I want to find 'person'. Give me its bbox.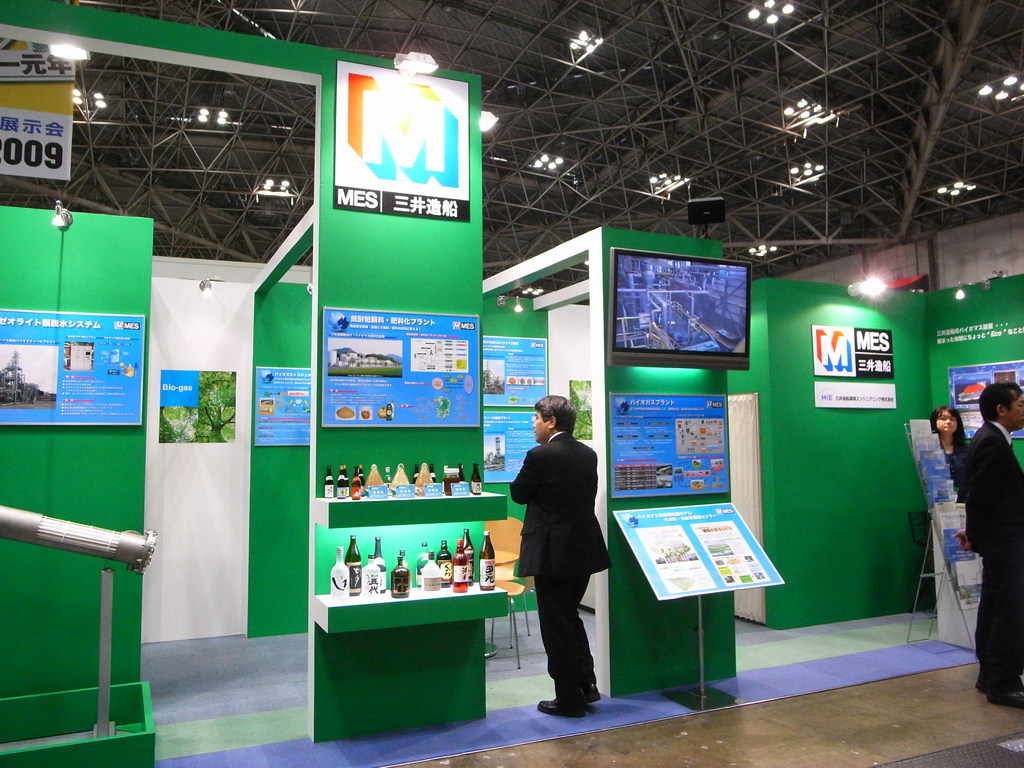
[left=513, top=395, right=605, bottom=720].
